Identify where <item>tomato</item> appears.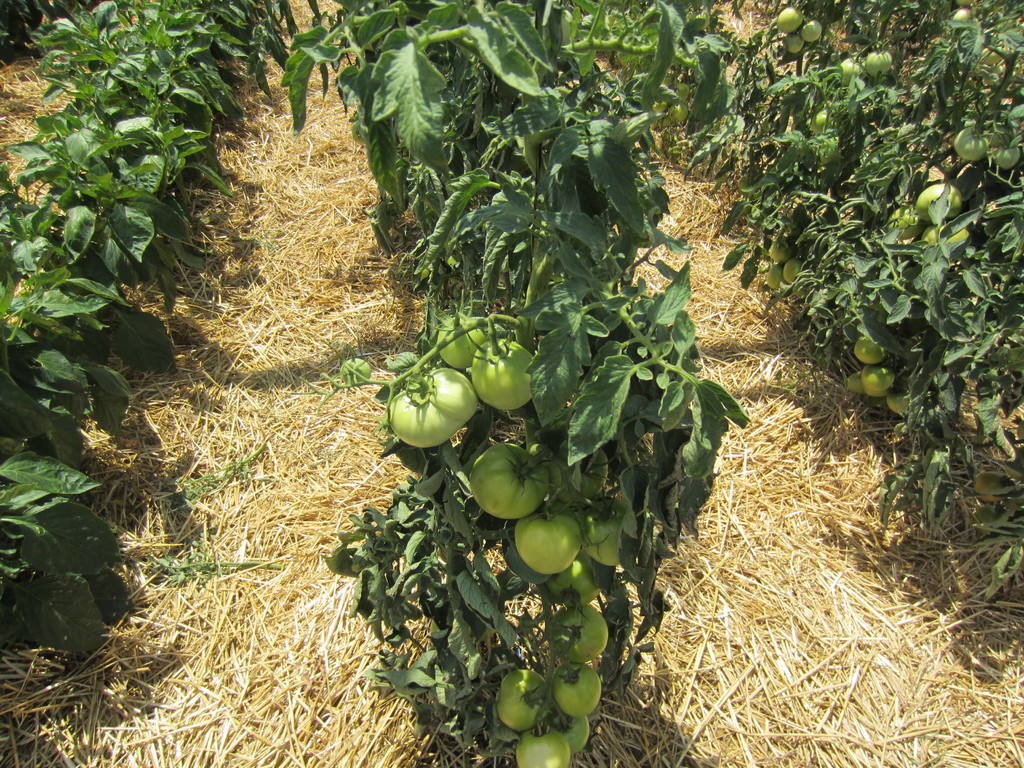
Appears at x1=765, y1=266, x2=785, y2=291.
